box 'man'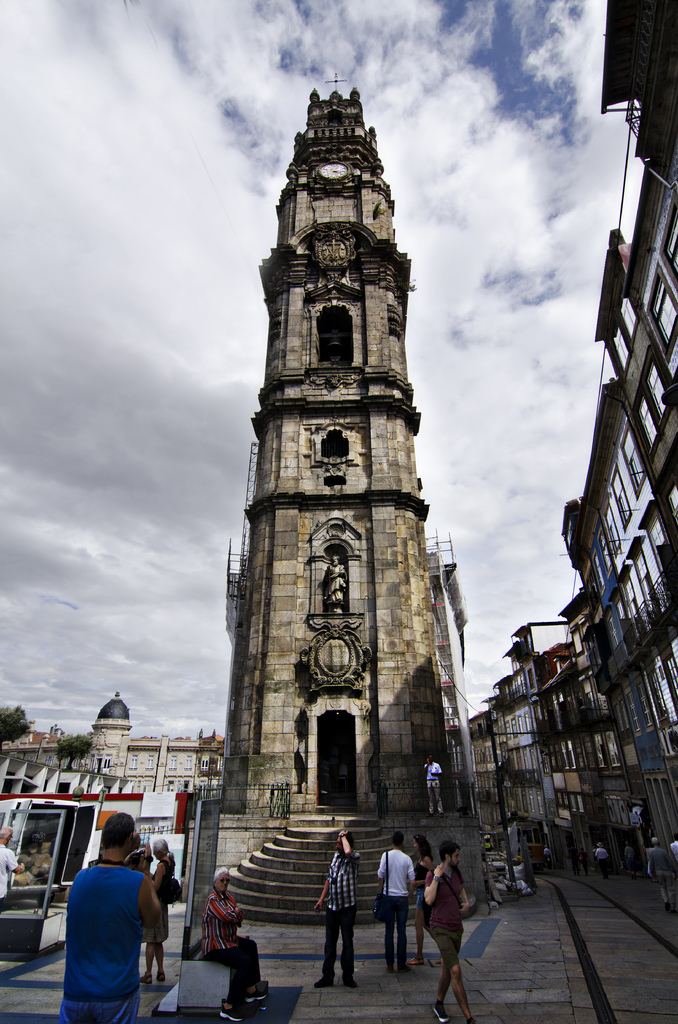
bbox=[597, 844, 606, 876]
